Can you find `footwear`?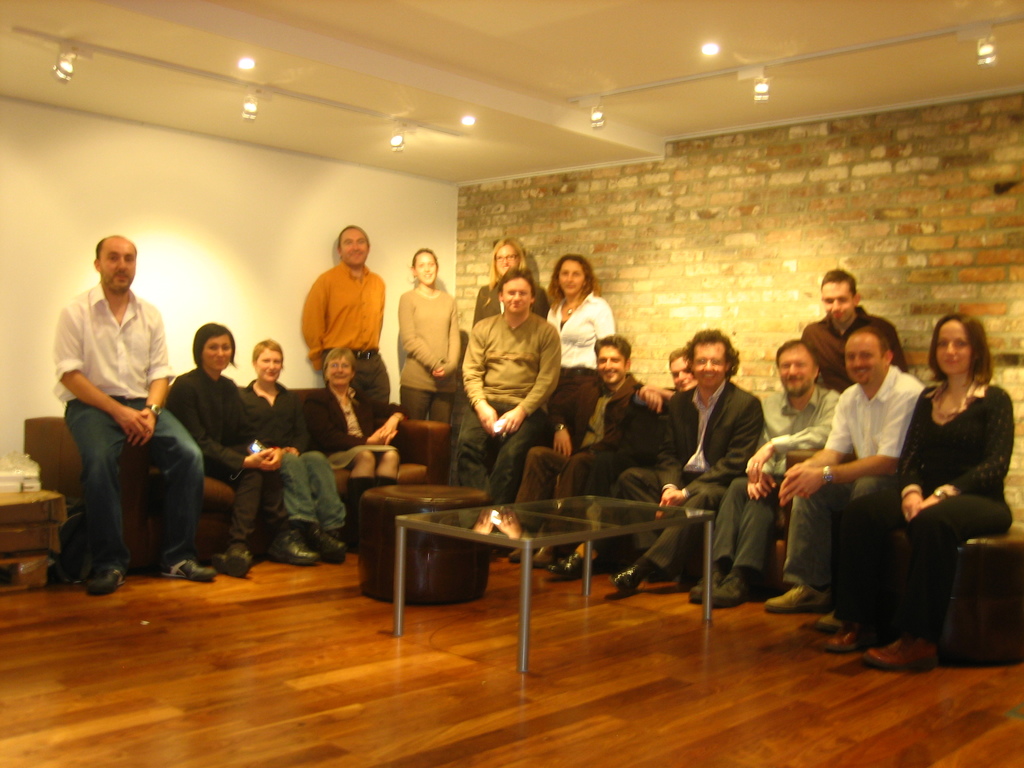
Yes, bounding box: rect(303, 525, 347, 569).
